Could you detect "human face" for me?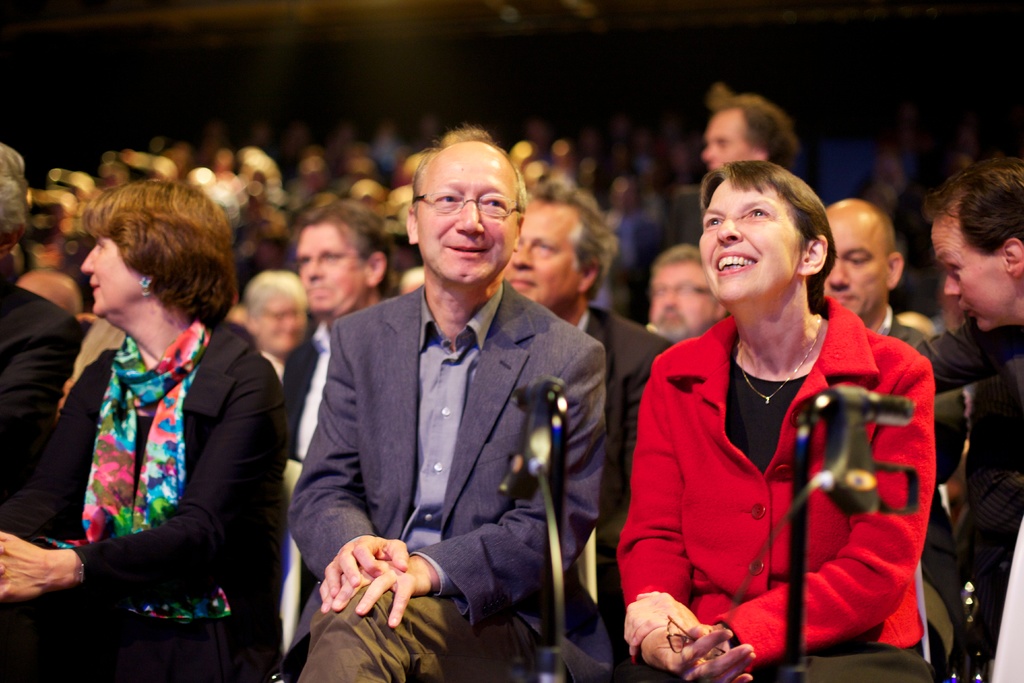
Detection result: (696,179,802,292).
